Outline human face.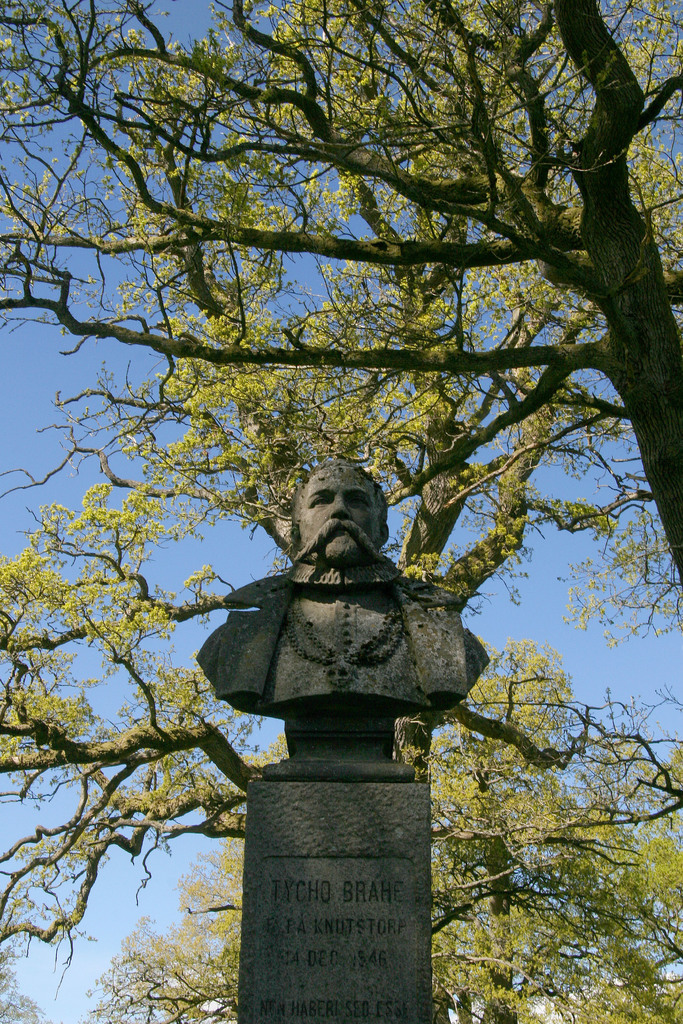
Outline: (left=292, top=464, right=387, bottom=566).
